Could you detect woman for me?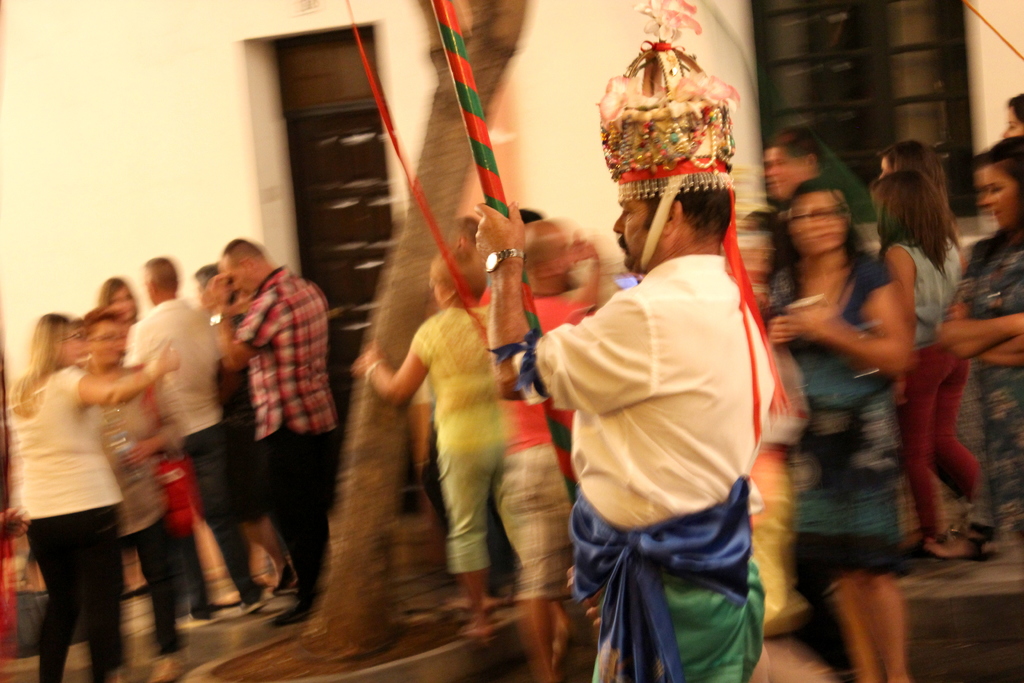
Detection result: [left=193, top=260, right=298, bottom=609].
